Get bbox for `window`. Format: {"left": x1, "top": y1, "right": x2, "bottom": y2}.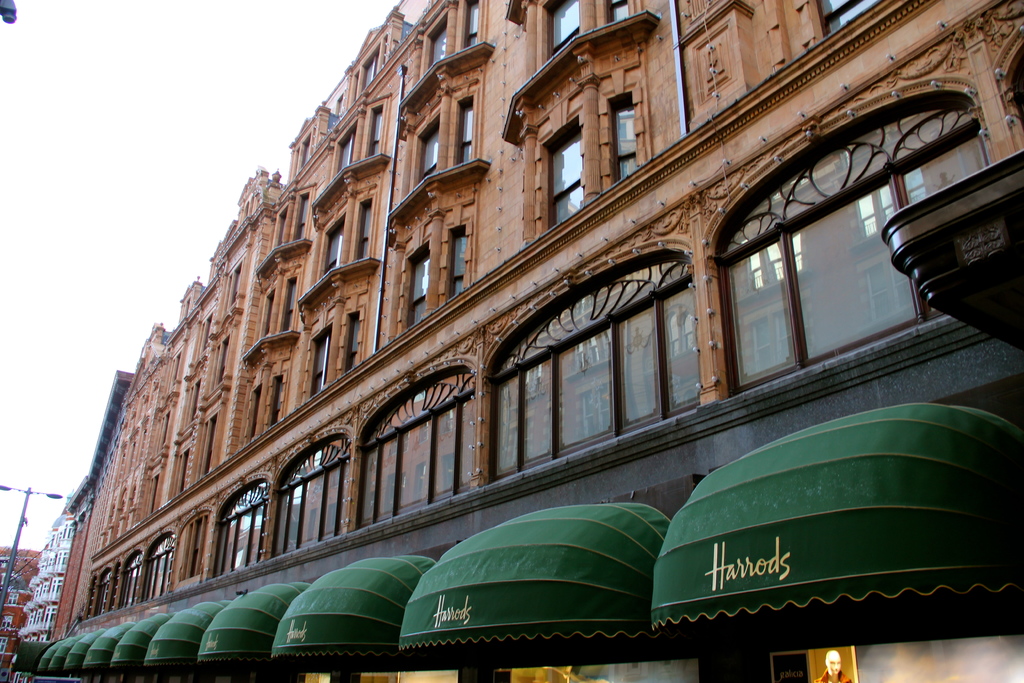
{"left": 214, "top": 475, "right": 273, "bottom": 574}.
